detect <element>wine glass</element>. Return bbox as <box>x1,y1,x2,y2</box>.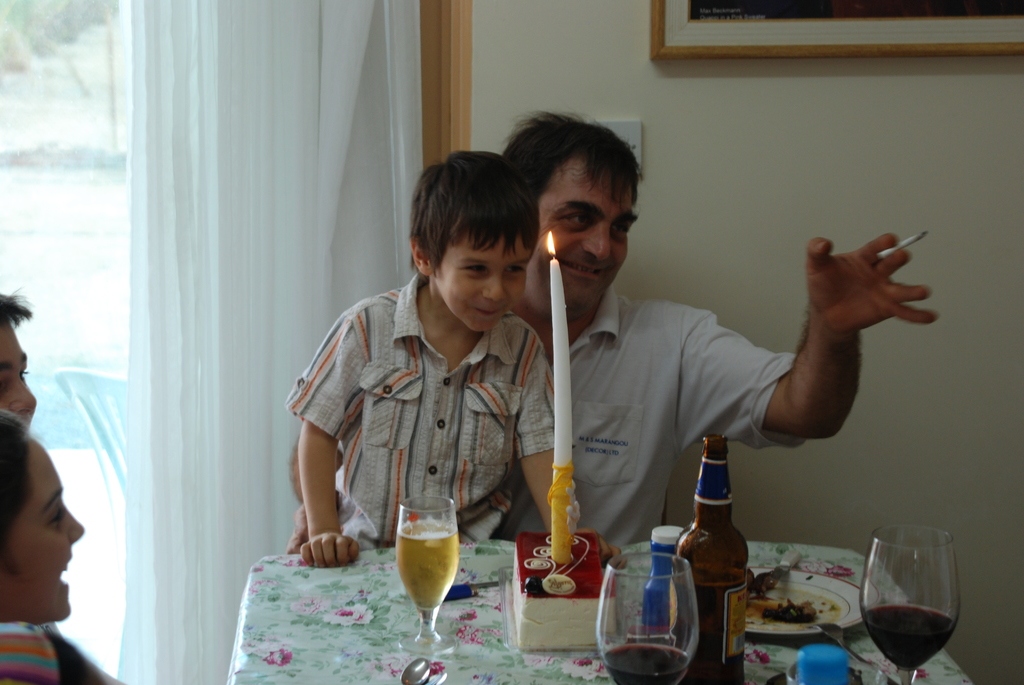
<box>394,494,452,646</box>.
